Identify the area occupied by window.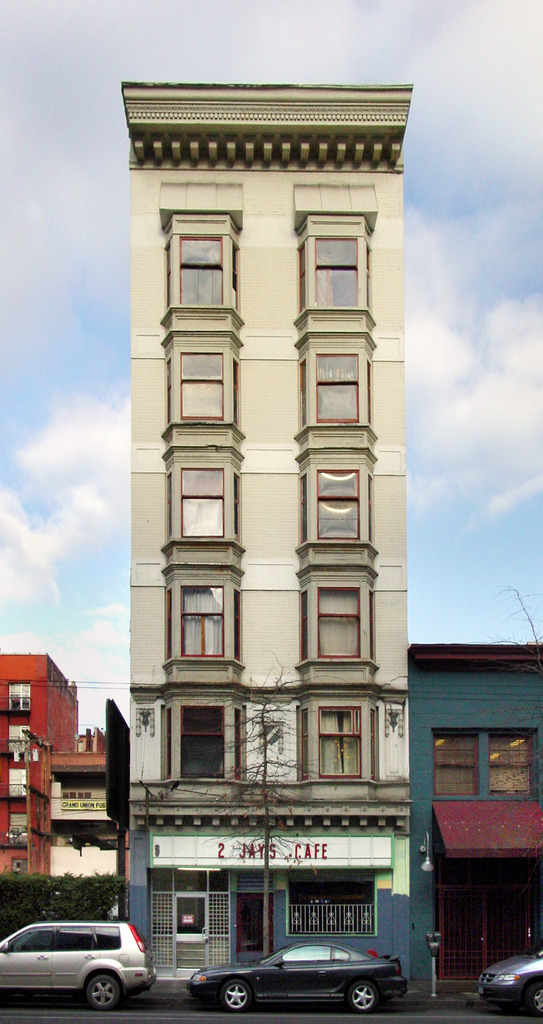
Area: locate(311, 234, 359, 308).
